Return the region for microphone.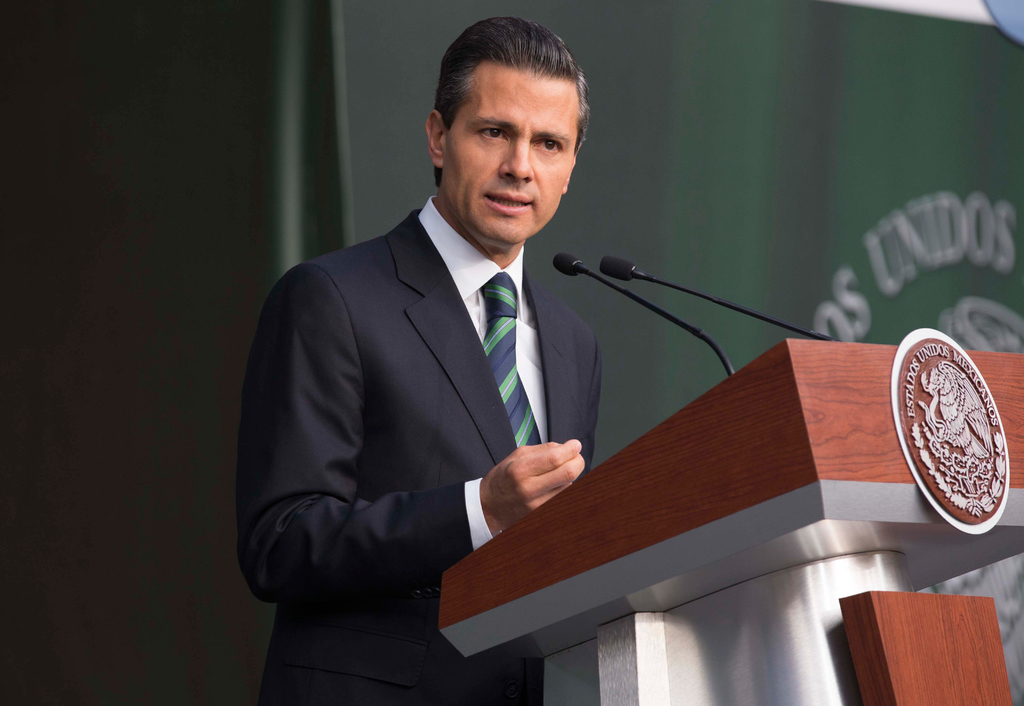
{"left": 548, "top": 252, "right": 584, "bottom": 277}.
